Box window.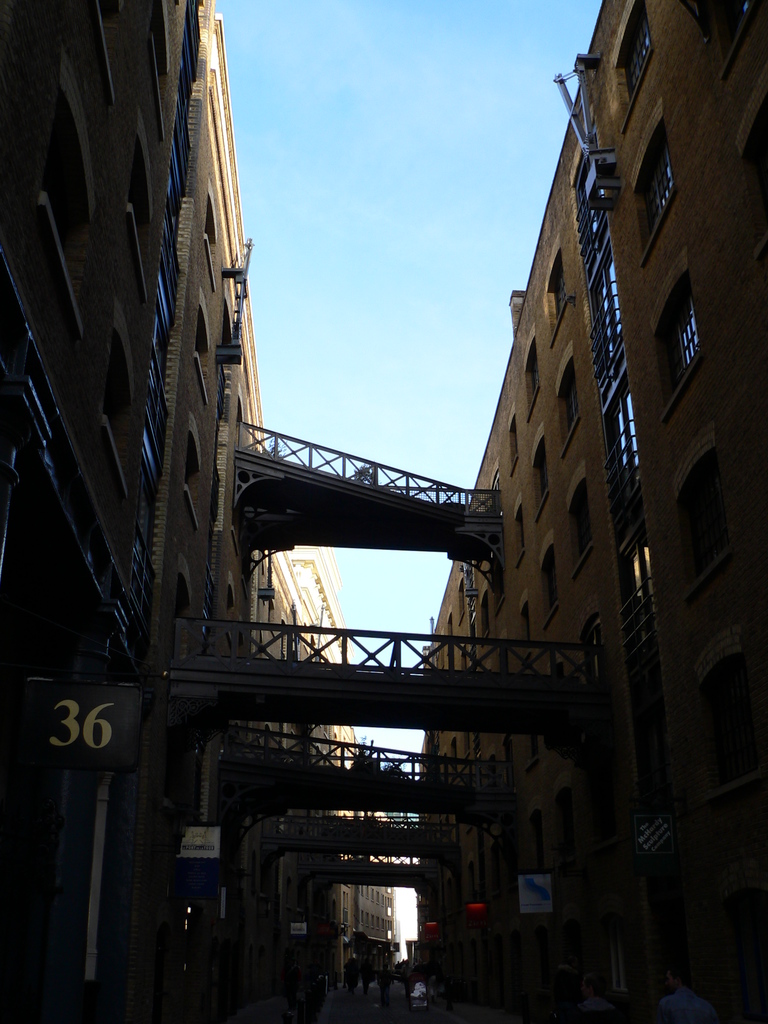
(x1=526, y1=429, x2=559, y2=520).
